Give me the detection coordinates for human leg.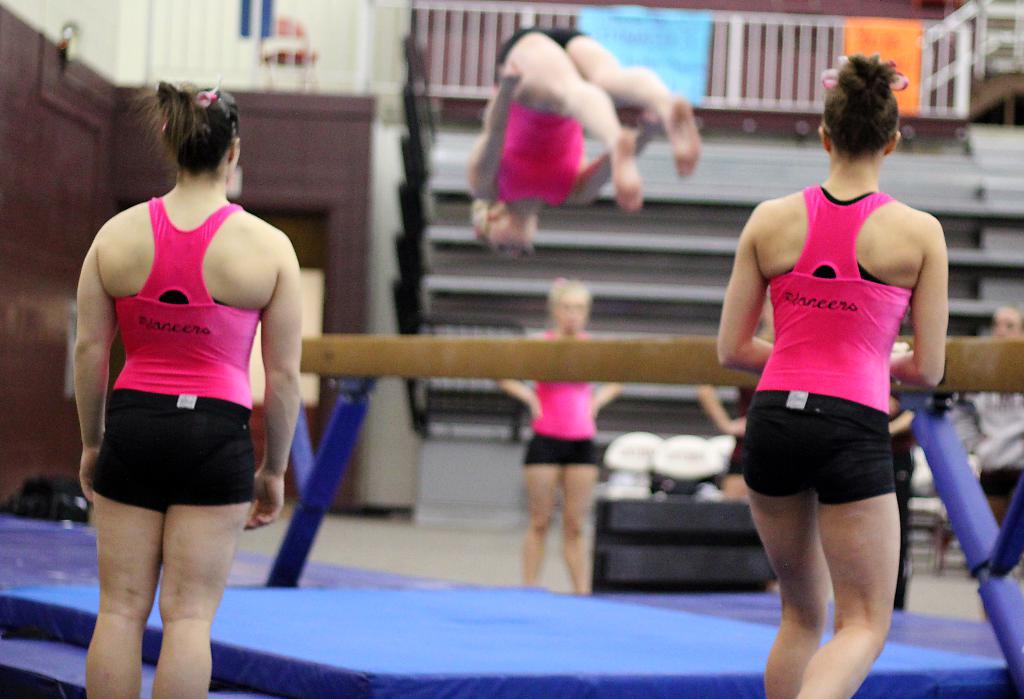
{"x1": 741, "y1": 401, "x2": 832, "y2": 698}.
